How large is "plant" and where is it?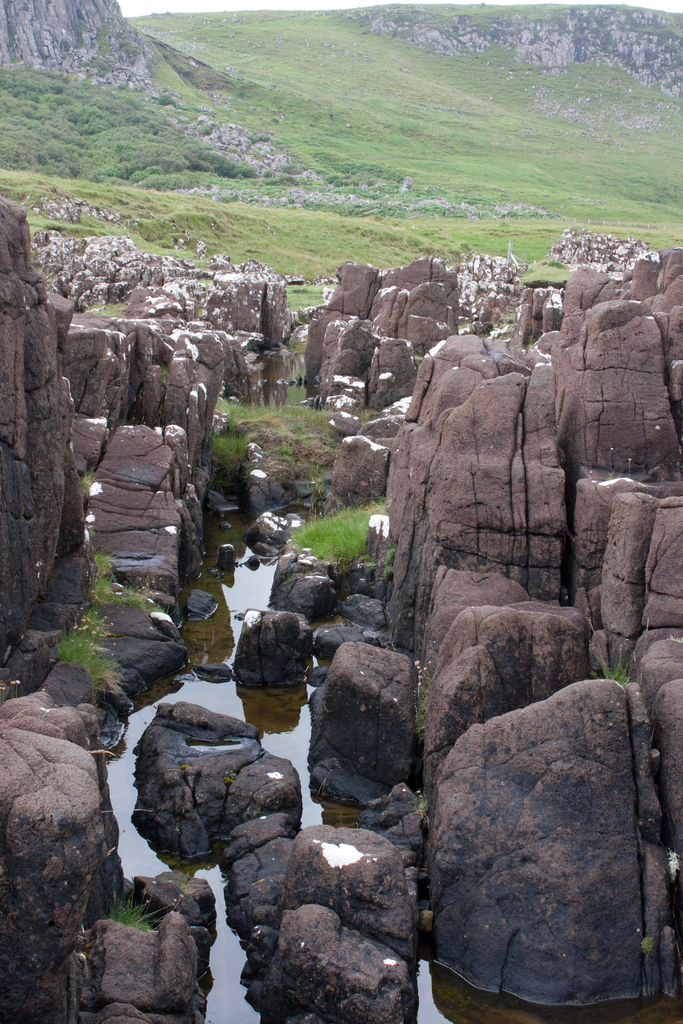
Bounding box: [265,491,407,568].
